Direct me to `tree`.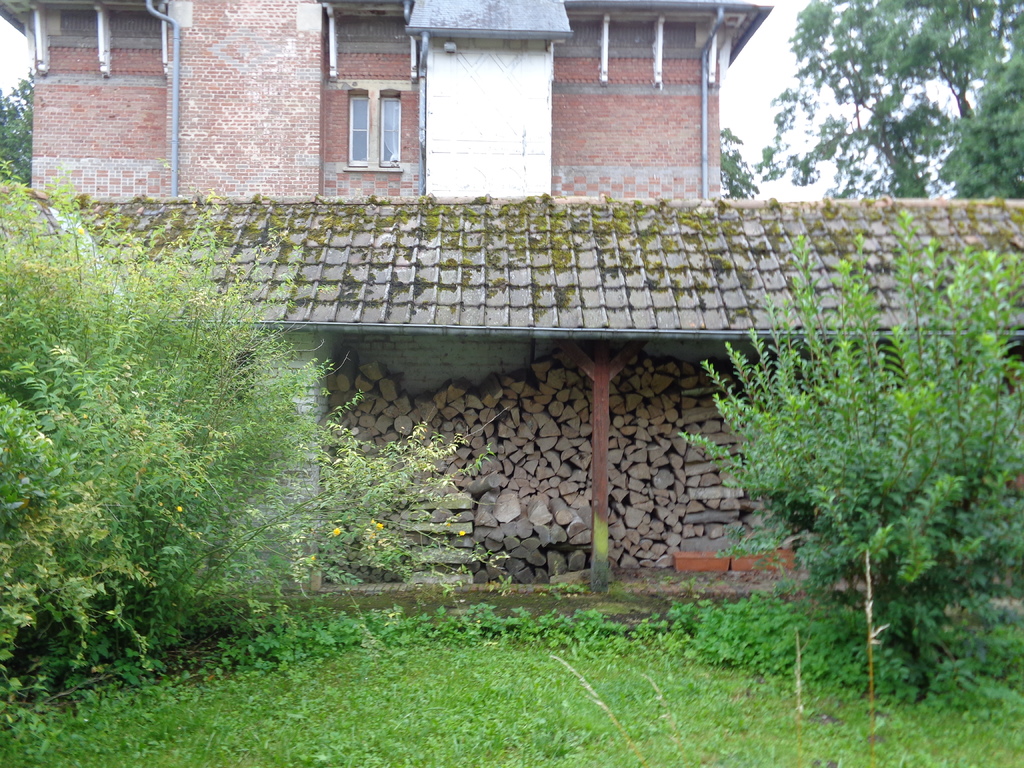
Direction: [731,19,1000,209].
